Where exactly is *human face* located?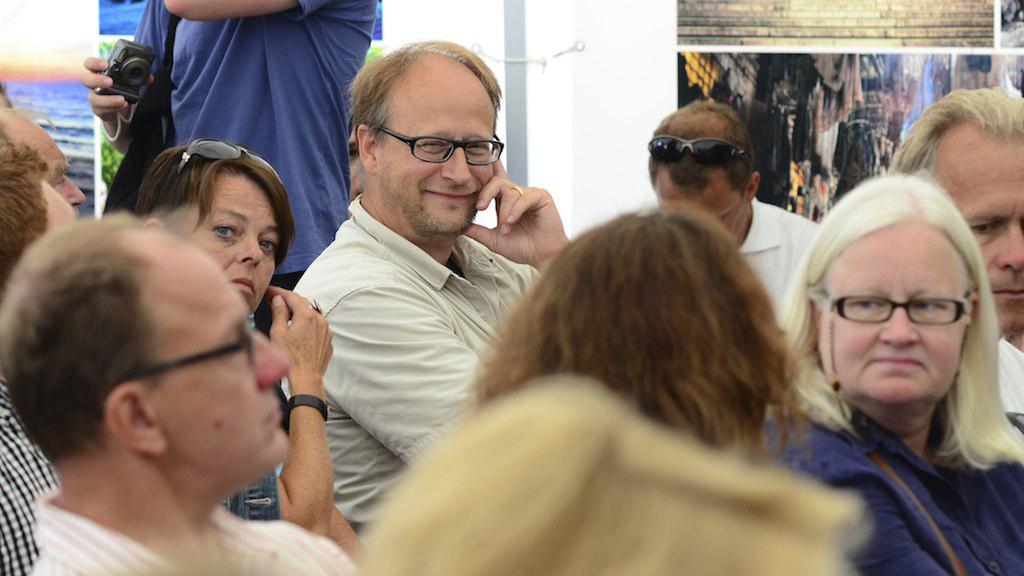
Its bounding box is 929, 136, 1023, 341.
